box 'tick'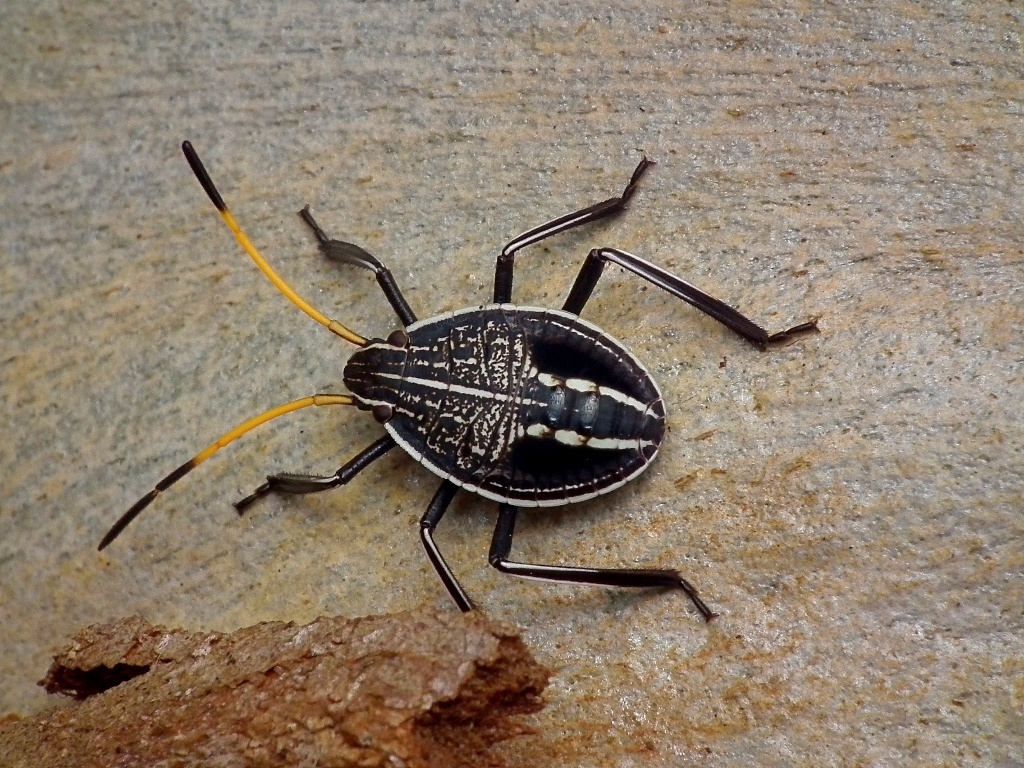
BBox(94, 141, 821, 626)
